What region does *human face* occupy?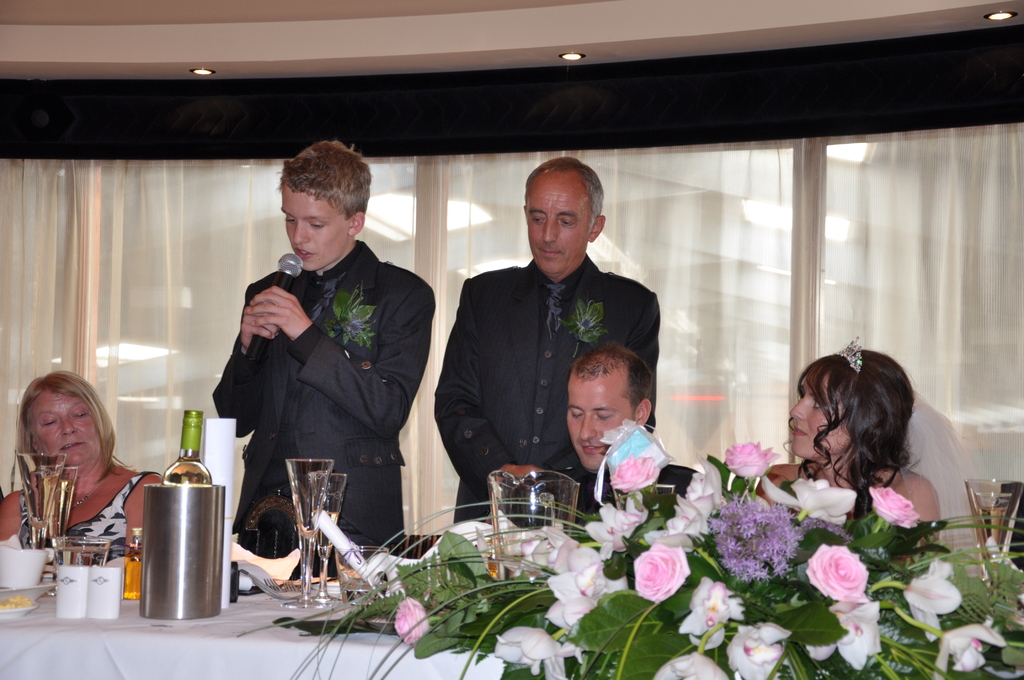
rect(33, 392, 102, 476).
